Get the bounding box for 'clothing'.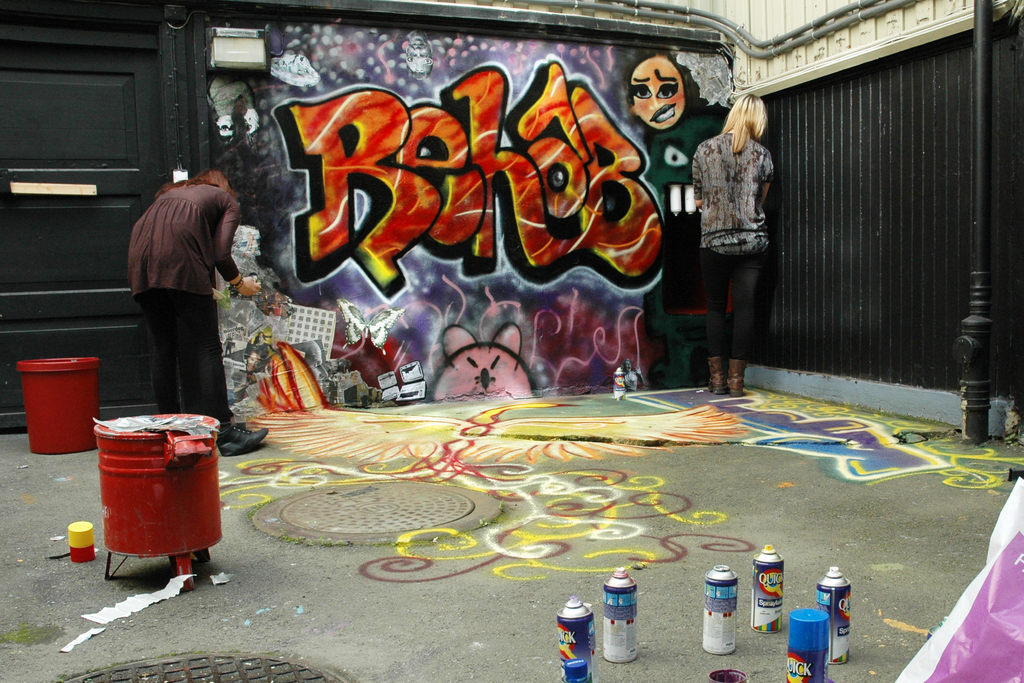
pyautogui.locateOnScreen(132, 179, 241, 299).
